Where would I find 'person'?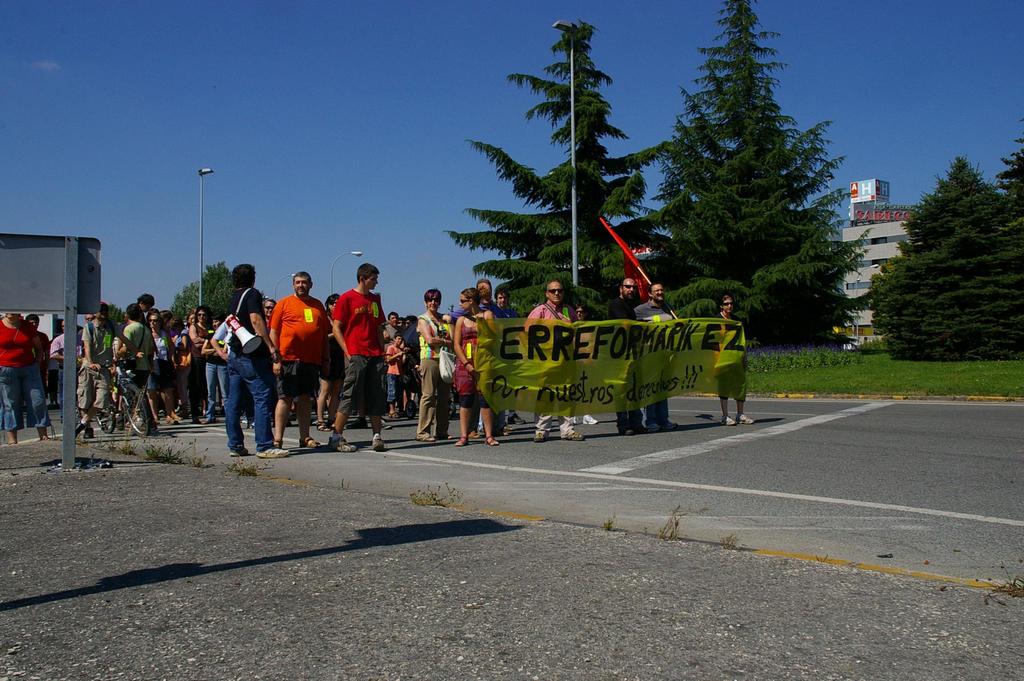
At (602,276,649,442).
